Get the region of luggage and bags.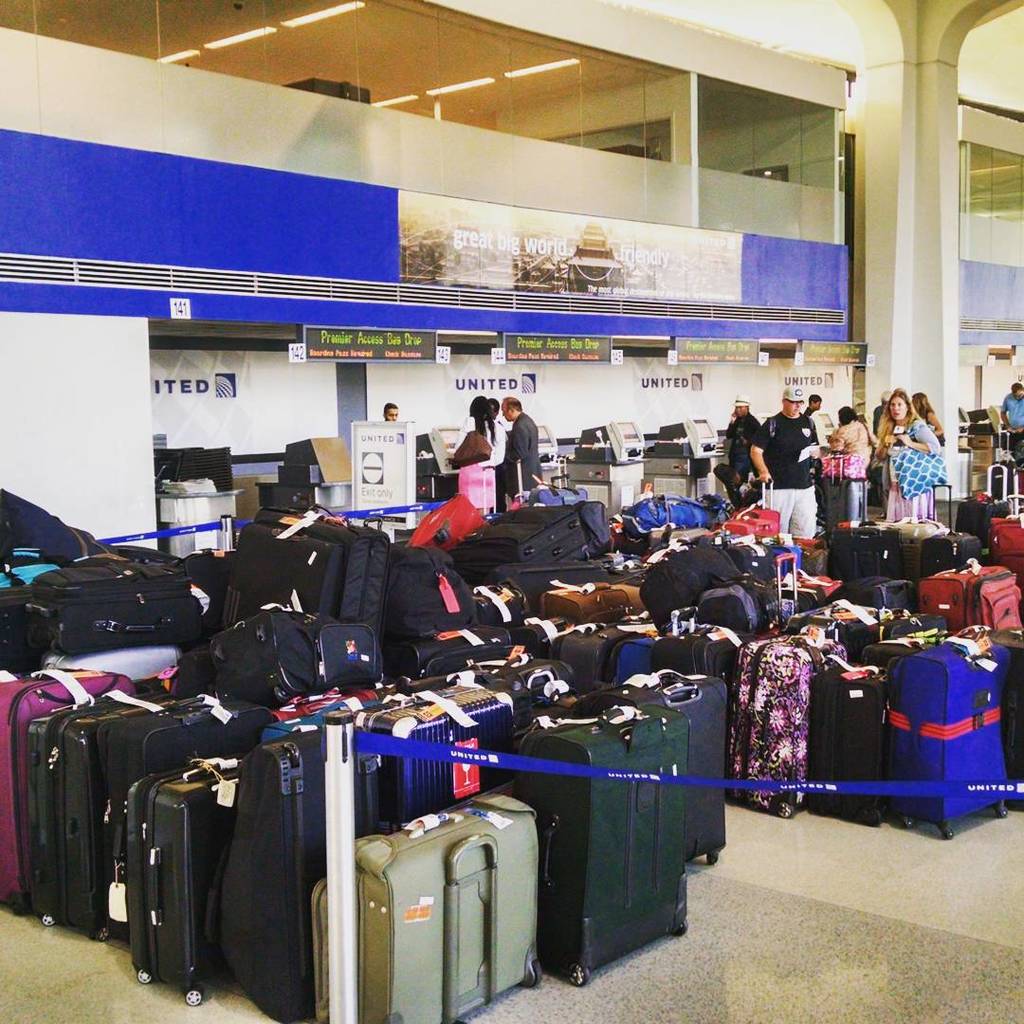
<bbox>204, 730, 379, 1023</bbox>.
